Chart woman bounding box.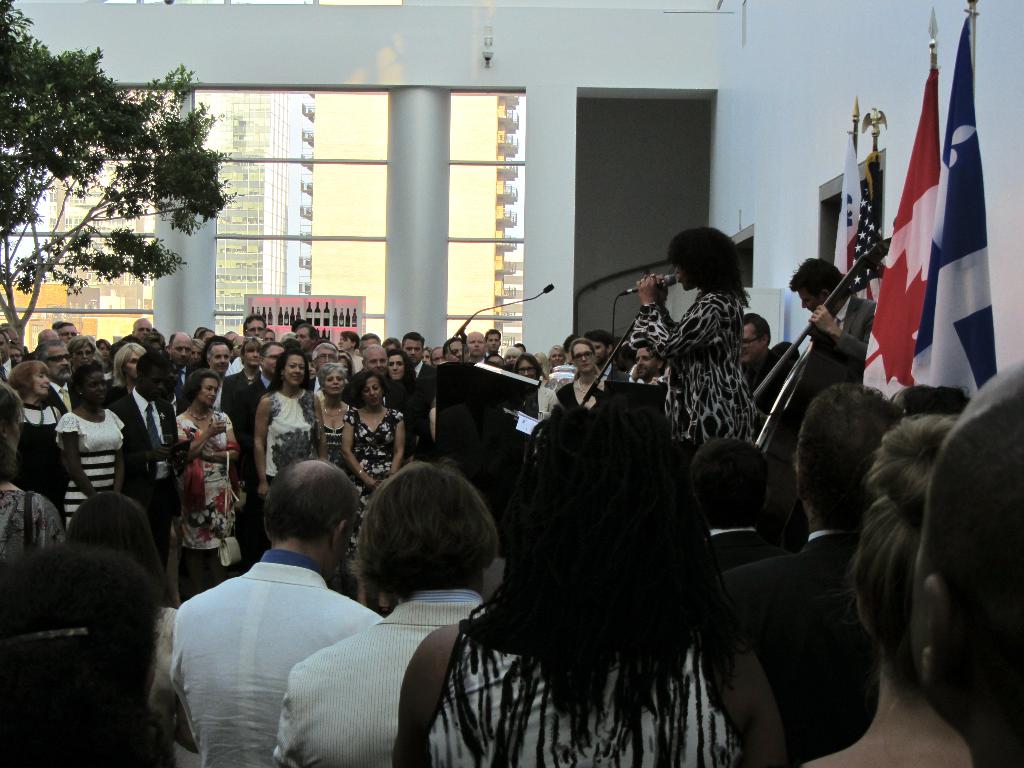
Charted: region(386, 345, 418, 419).
